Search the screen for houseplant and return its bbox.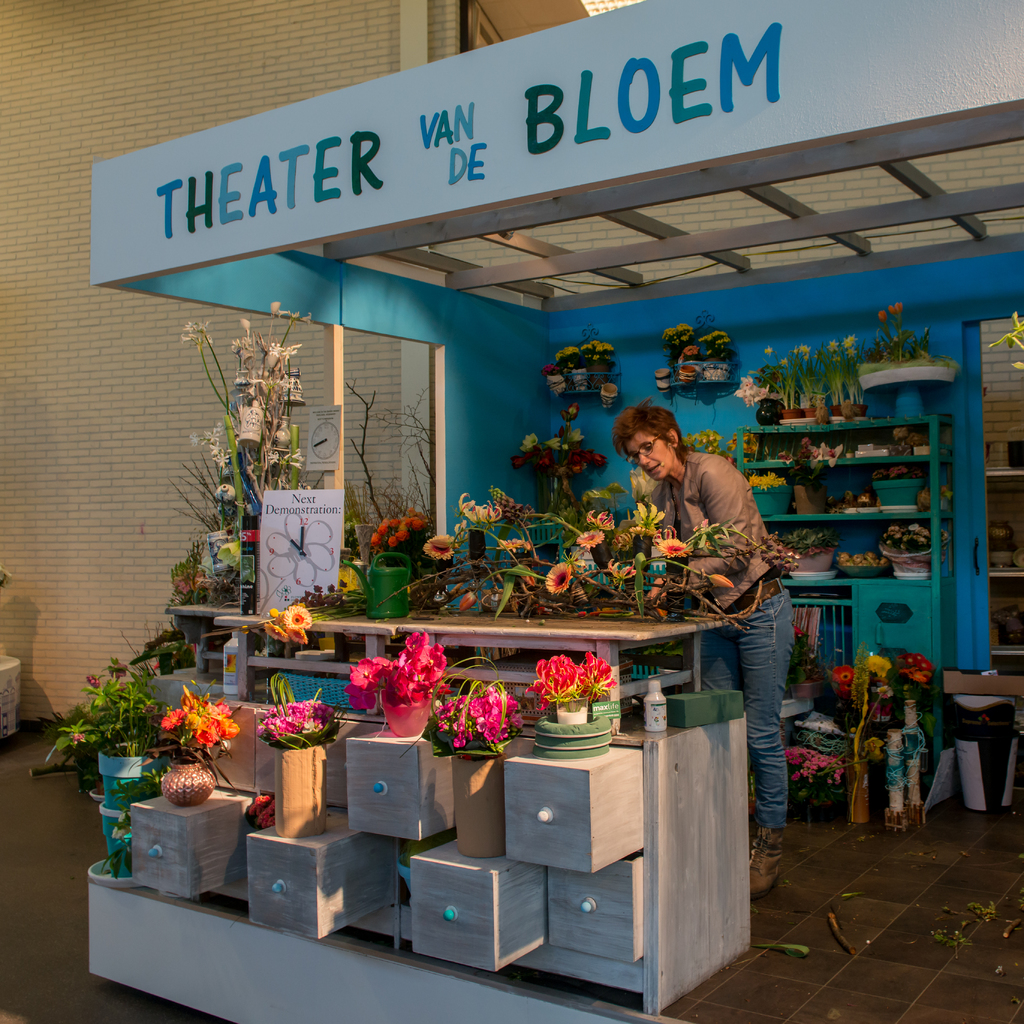
Found: [left=778, top=458, right=834, bottom=515].
